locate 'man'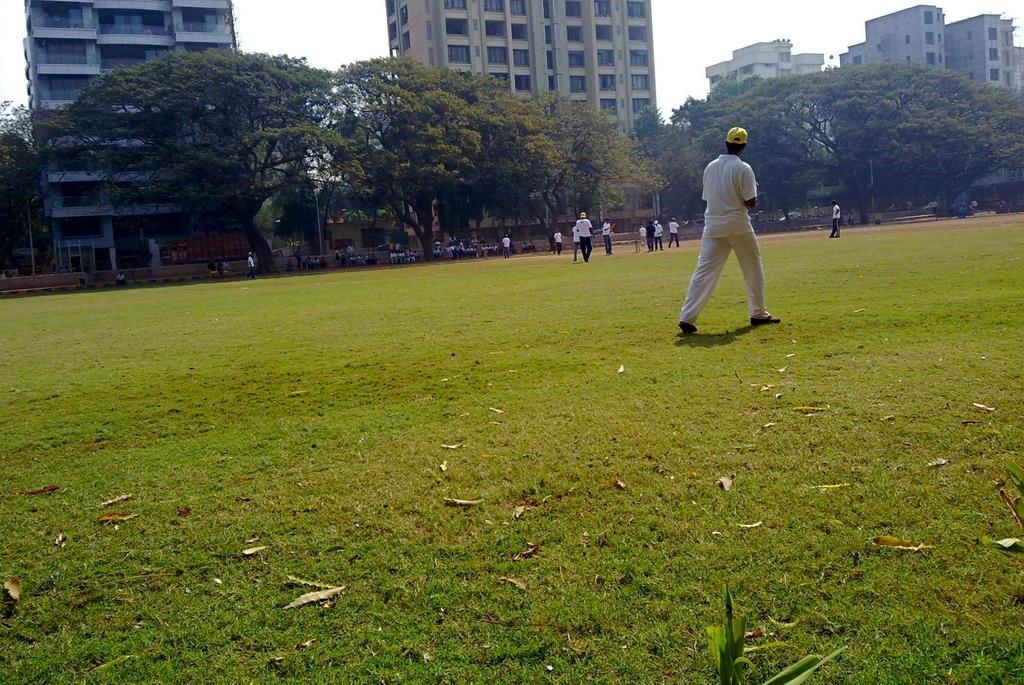
pyautogui.locateOnScreen(668, 212, 684, 248)
